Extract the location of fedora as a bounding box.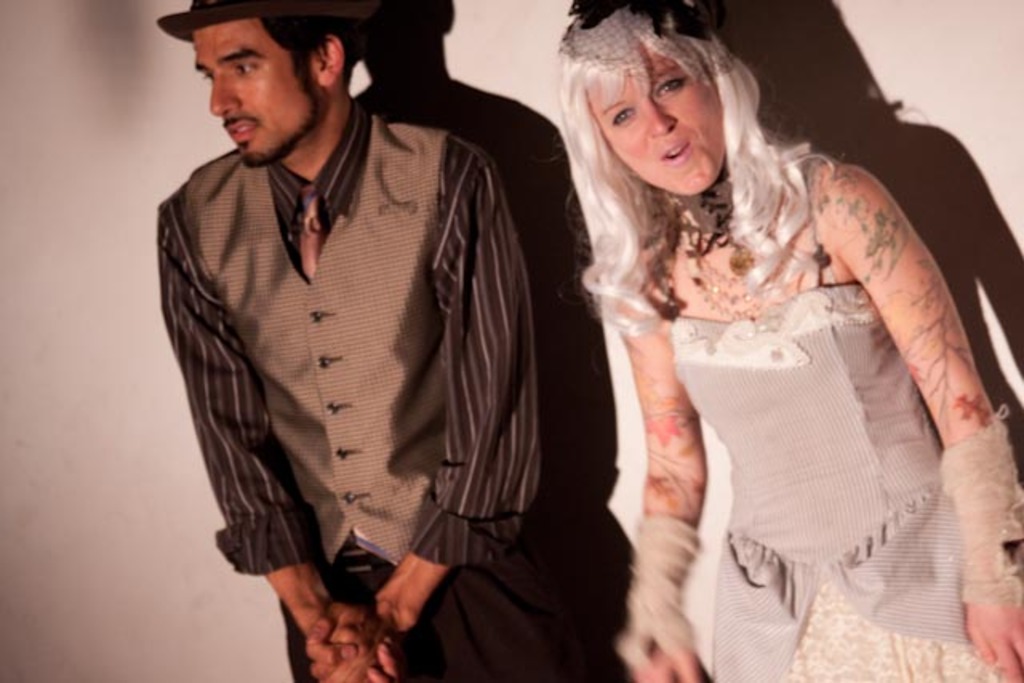
bbox(154, 0, 395, 32).
